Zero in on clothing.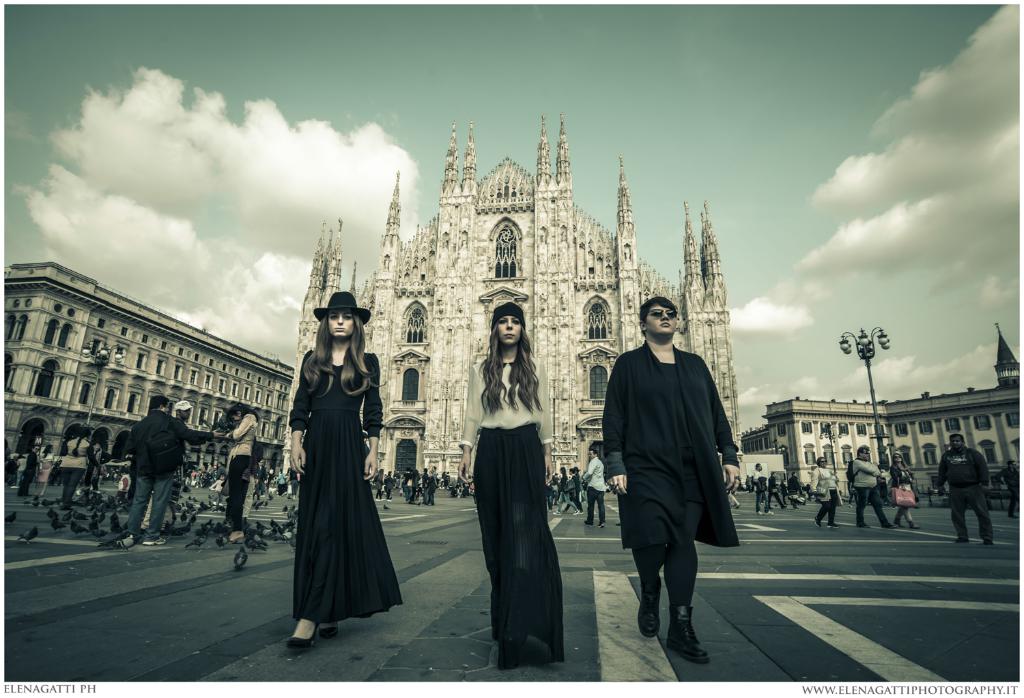
Zeroed in: box=[276, 315, 390, 611].
